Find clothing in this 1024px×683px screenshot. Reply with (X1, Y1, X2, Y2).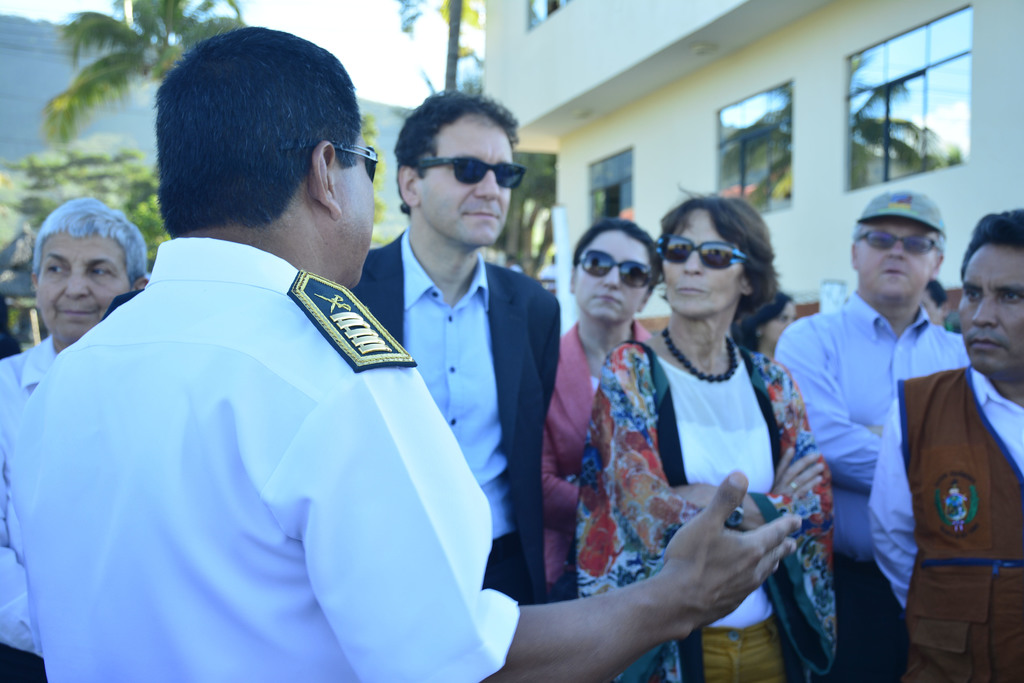
(536, 313, 658, 522).
